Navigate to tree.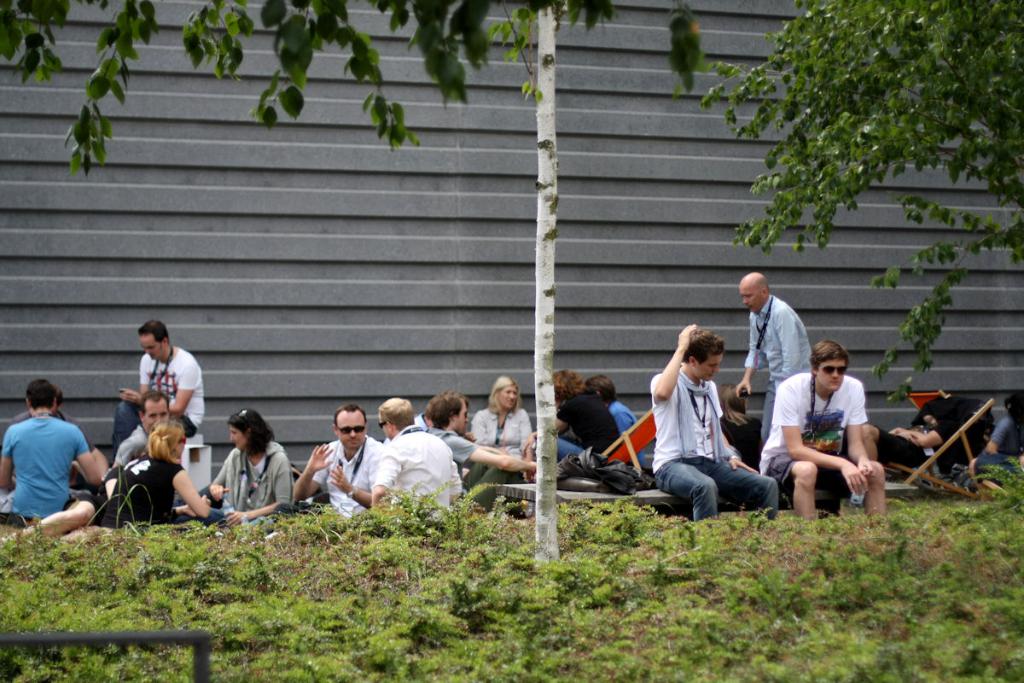
Navigation target: (703, 0, 1023, 411).
